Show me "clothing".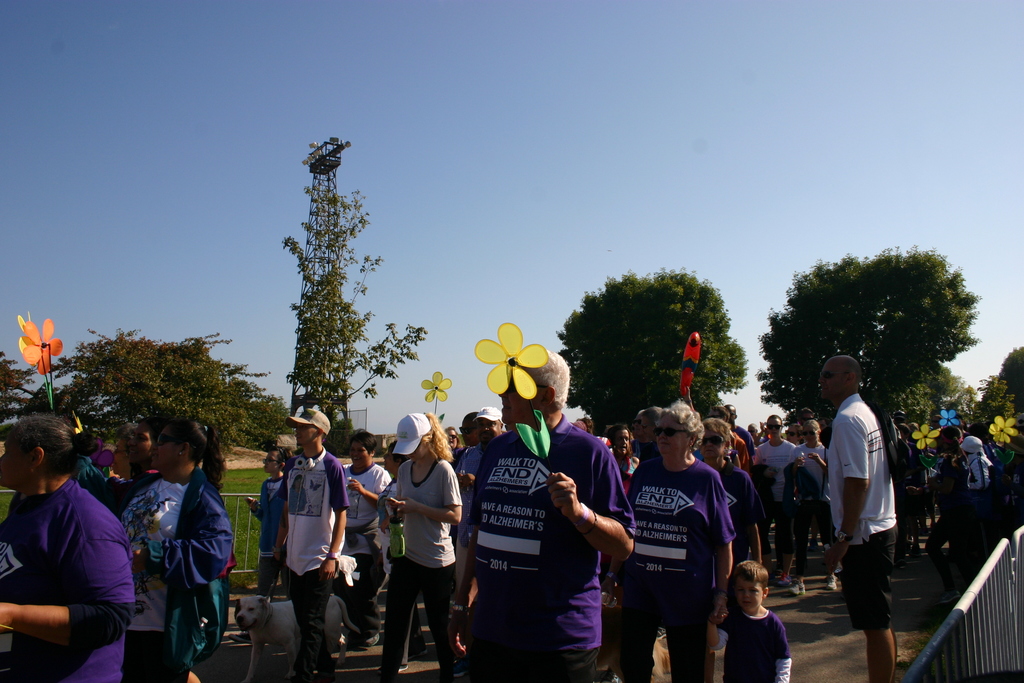
"clothing" is here: 931 459 956 529.
